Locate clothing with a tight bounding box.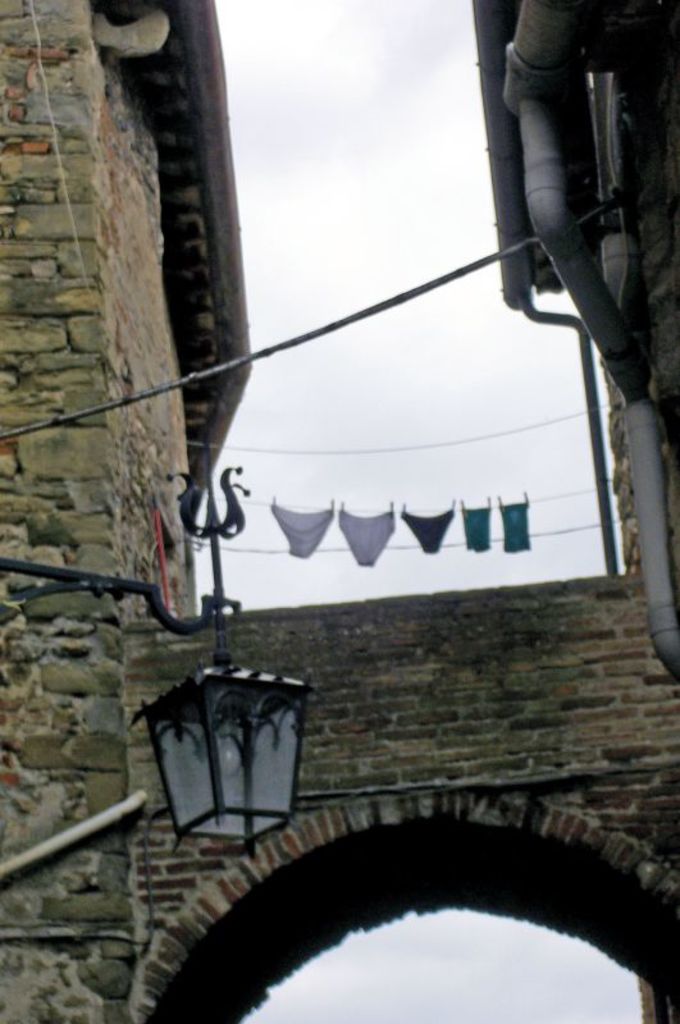
[337, 507, 397, 570].
